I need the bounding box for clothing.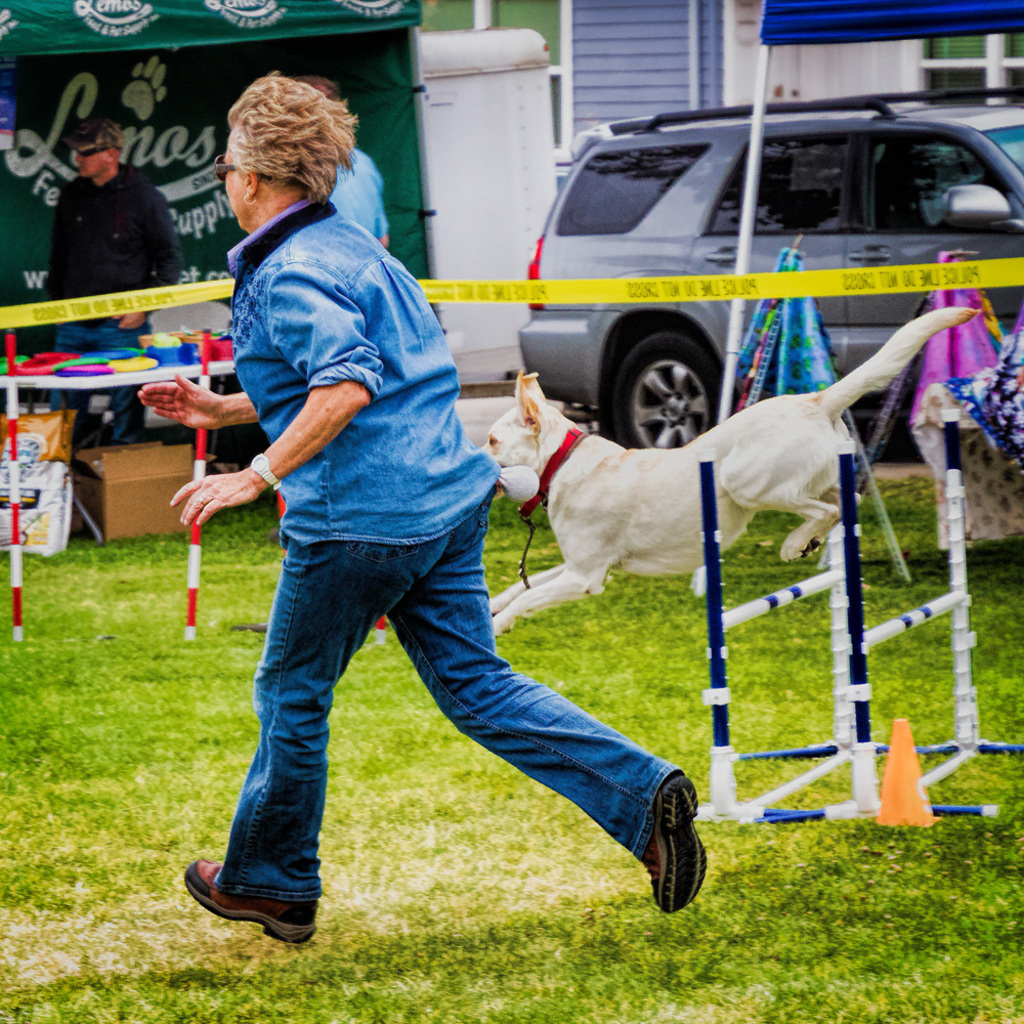
Here it is: <box>322,146,391,244</box>.
